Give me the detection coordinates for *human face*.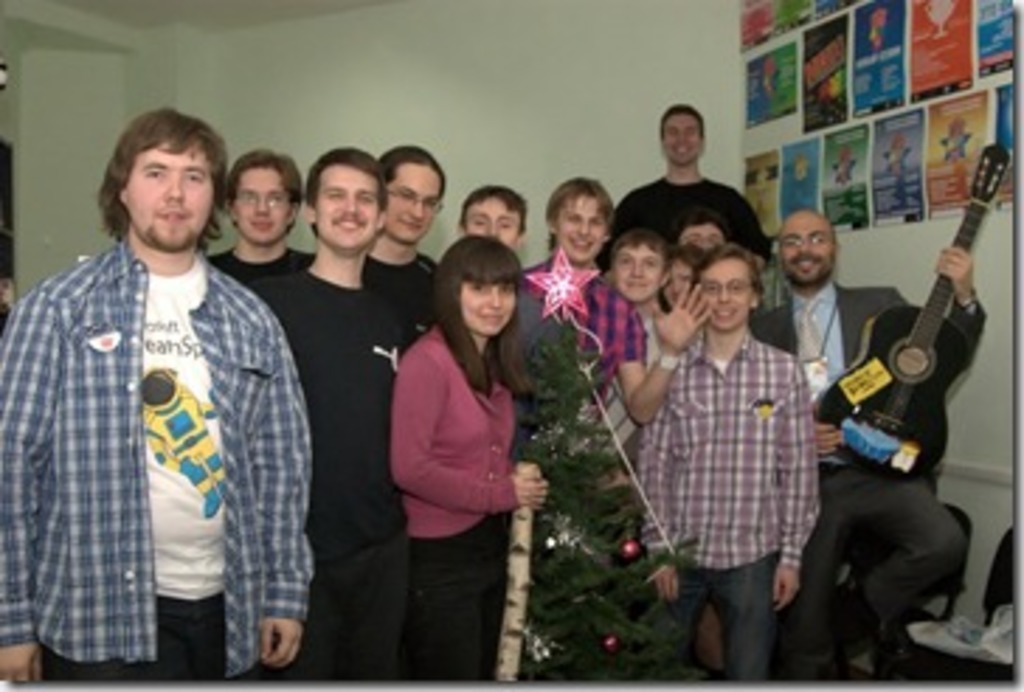
crop(661, 250, 692, 304).
